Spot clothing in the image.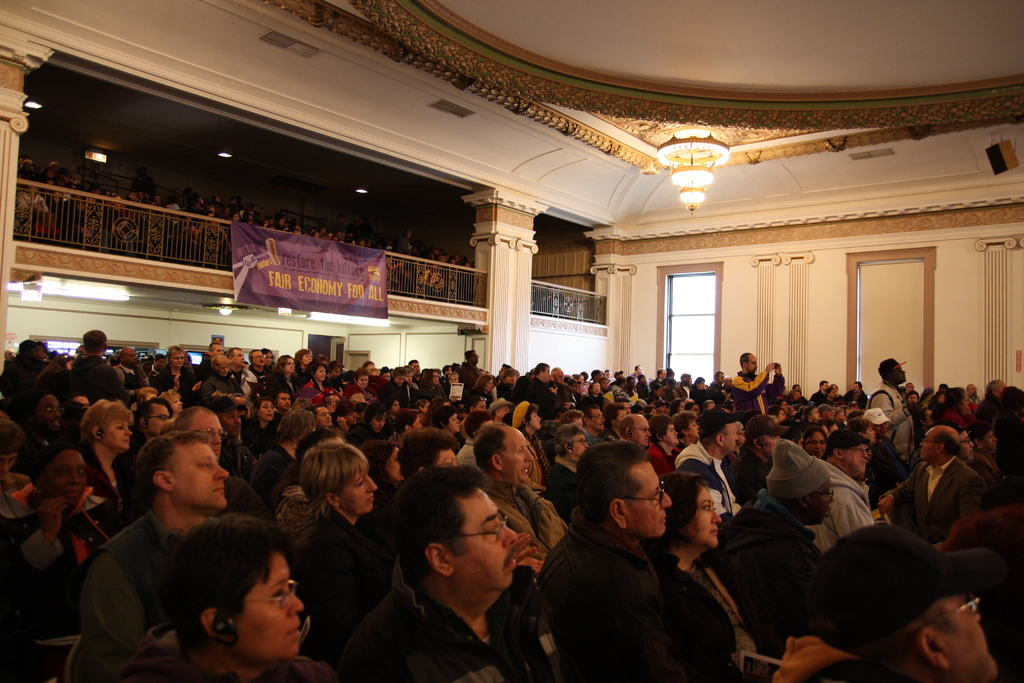
clothing found at region(707, 383, 723, 403).
